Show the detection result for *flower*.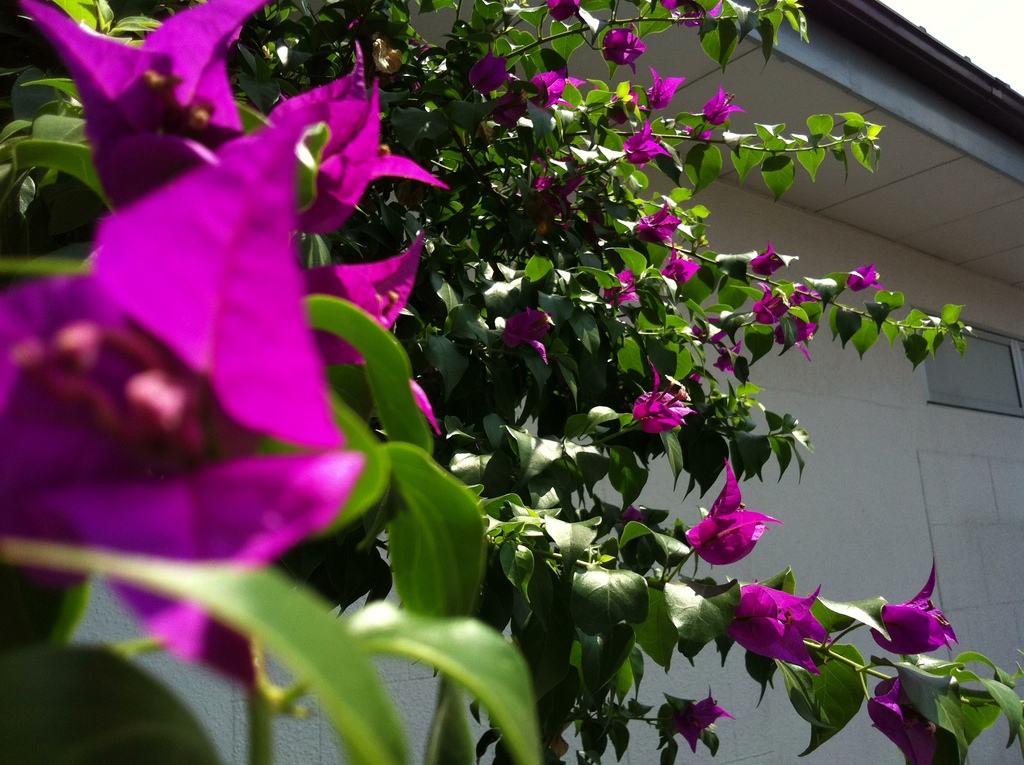
626,355,701,440.
